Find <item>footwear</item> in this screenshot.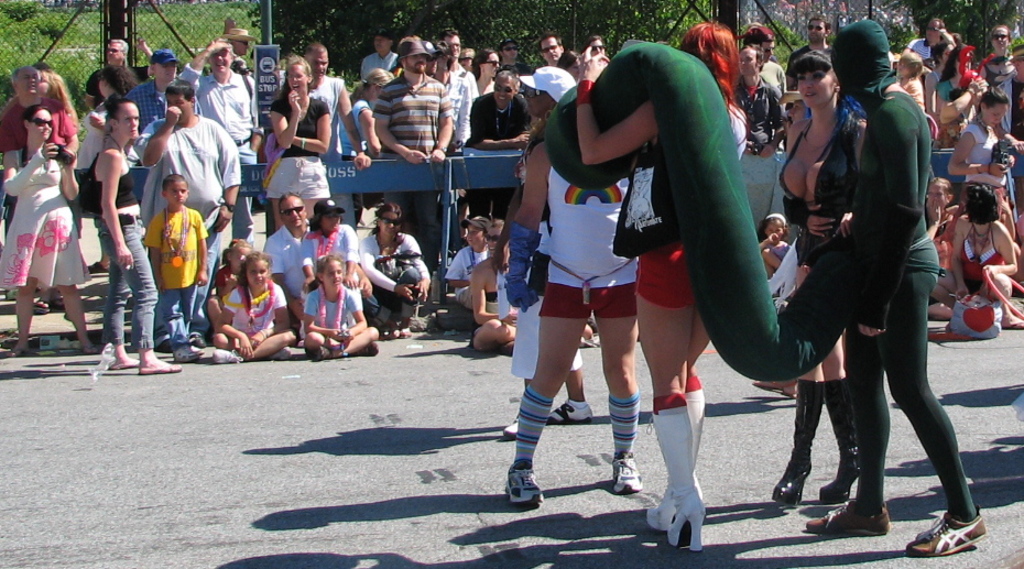
The bounding box for <item>footwear</item> is x1=215 y1=346 x2=243 y2=364.
